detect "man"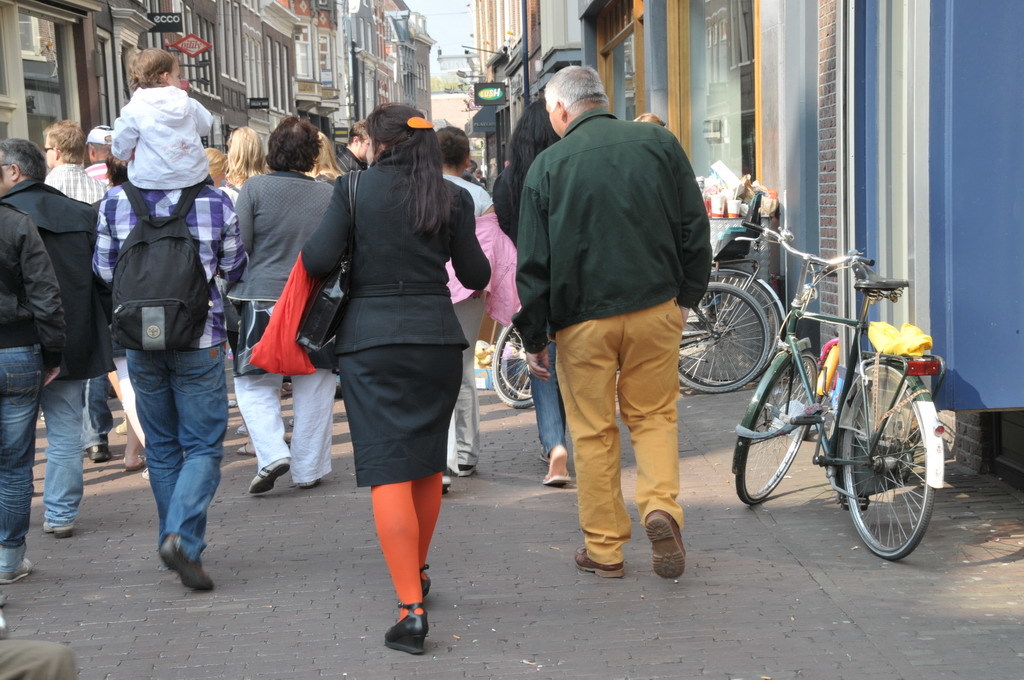
bbox(0, 133, 110, 544)
